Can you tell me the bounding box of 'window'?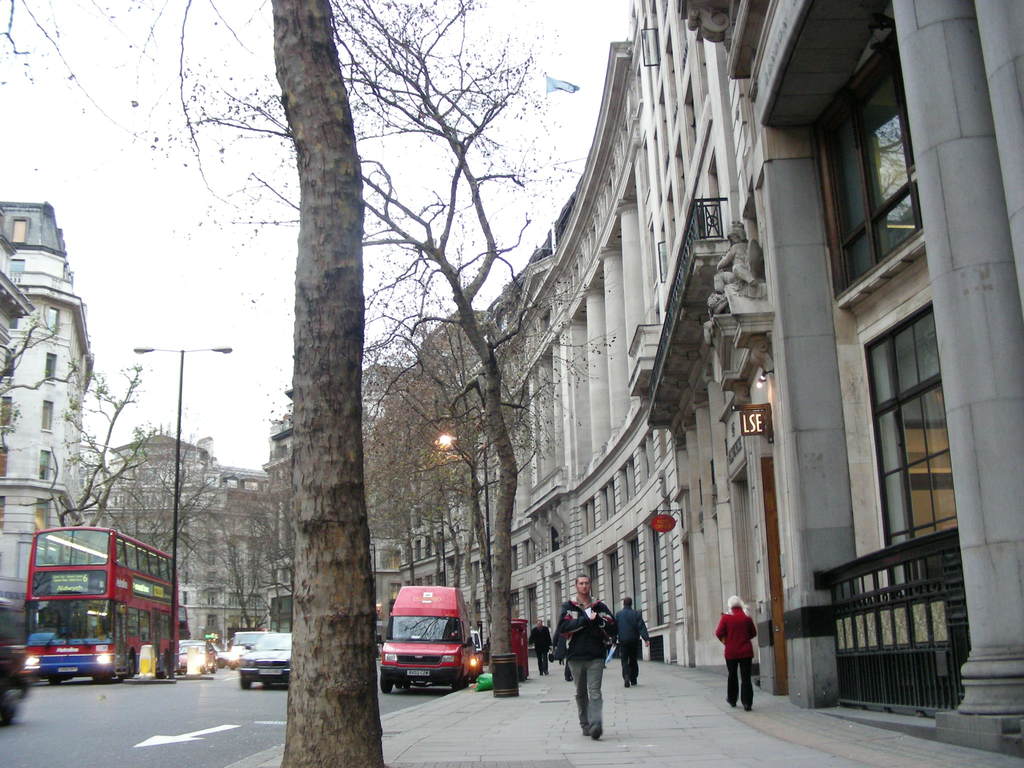
<region>586, 559, 602, 597</region>.
